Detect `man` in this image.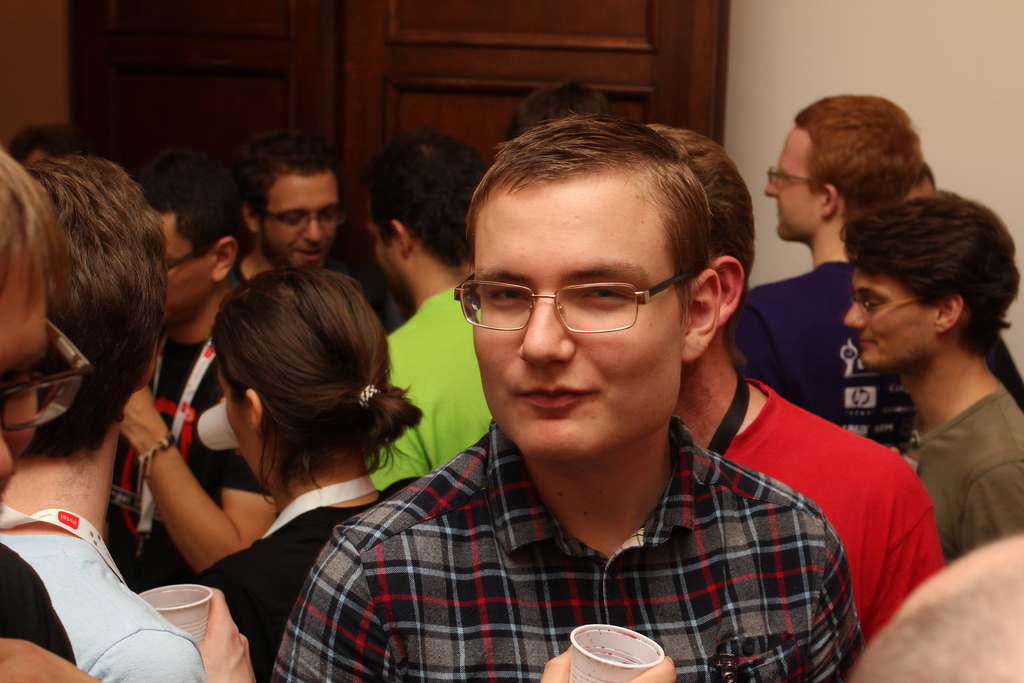
Detection: (0, 147, 104, 682).
